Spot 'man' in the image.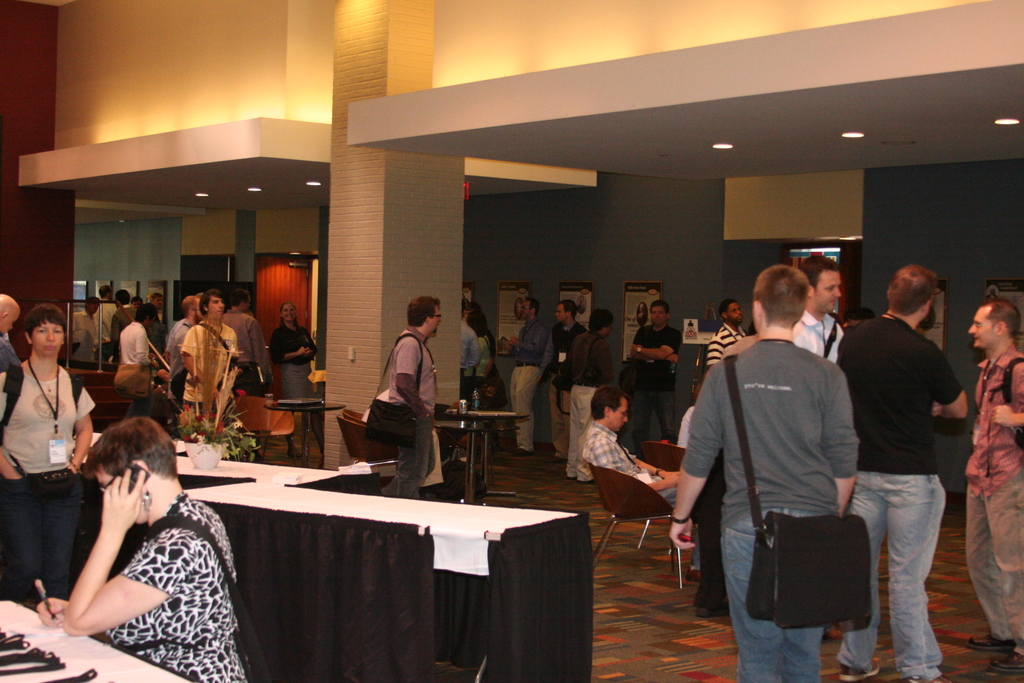
'man' found at (584,382,683,502).
